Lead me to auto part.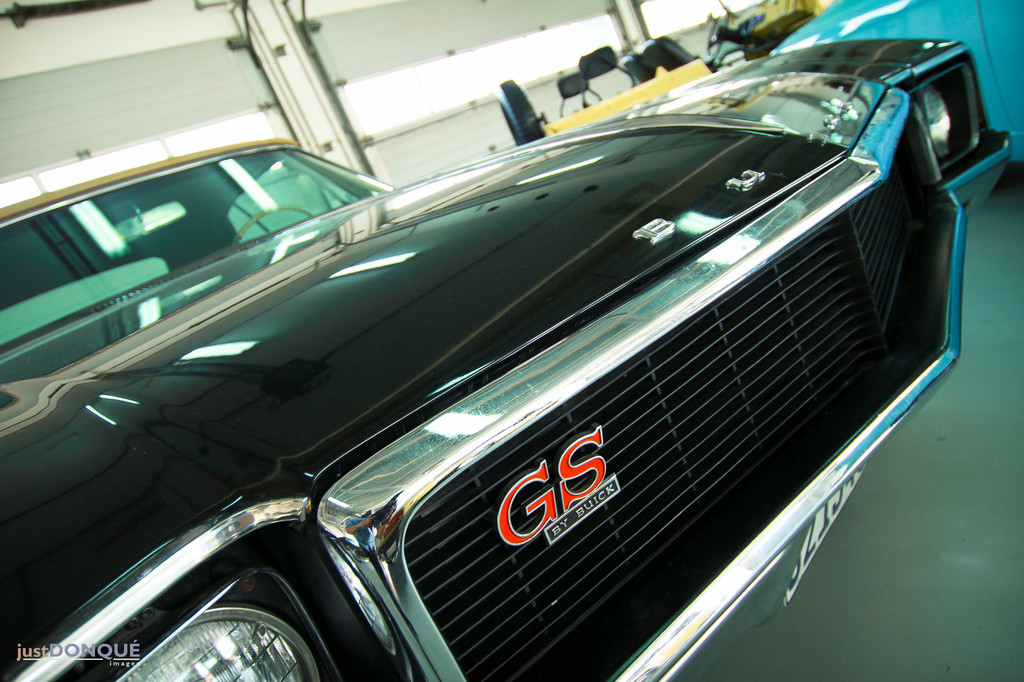
Lead to {"left": 102, "top": 568, "right": 329, "bottom": 681}.
